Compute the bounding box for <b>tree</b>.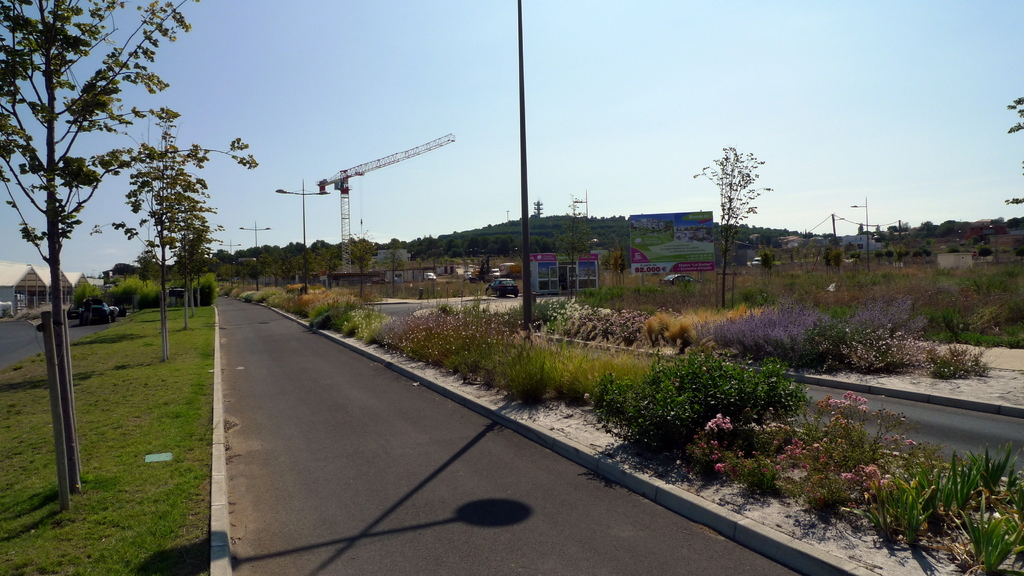
detection(177, 239, 198, 333).
